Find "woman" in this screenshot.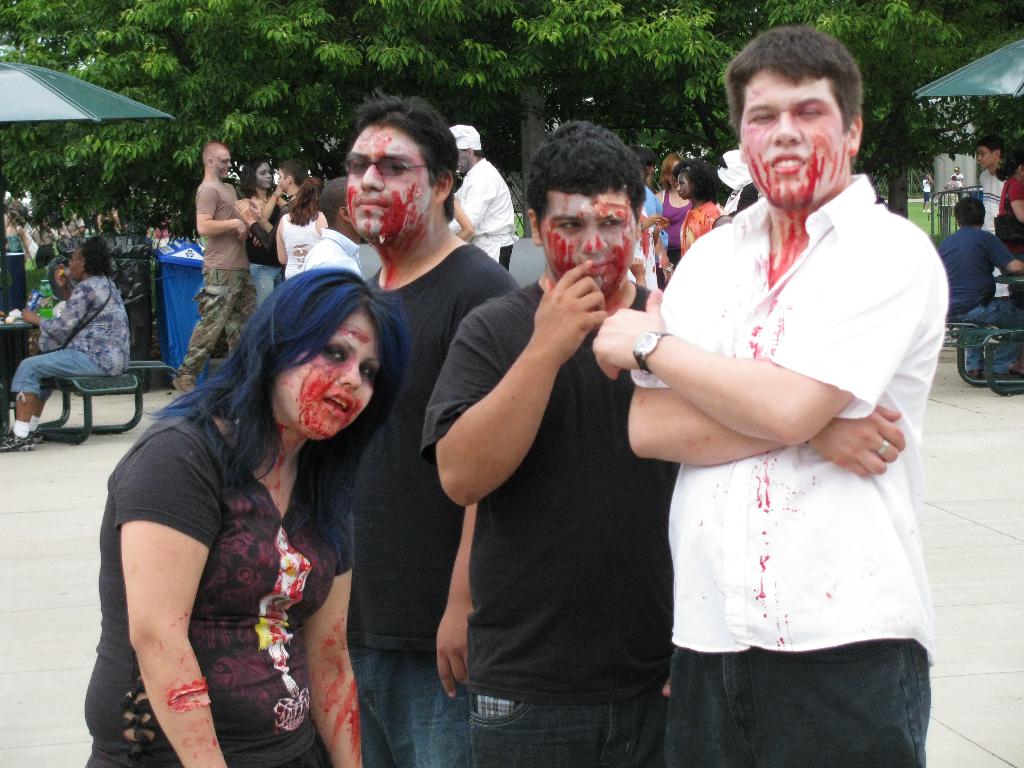
The bounding box for "woman" is (276, 179, 334, 285).
